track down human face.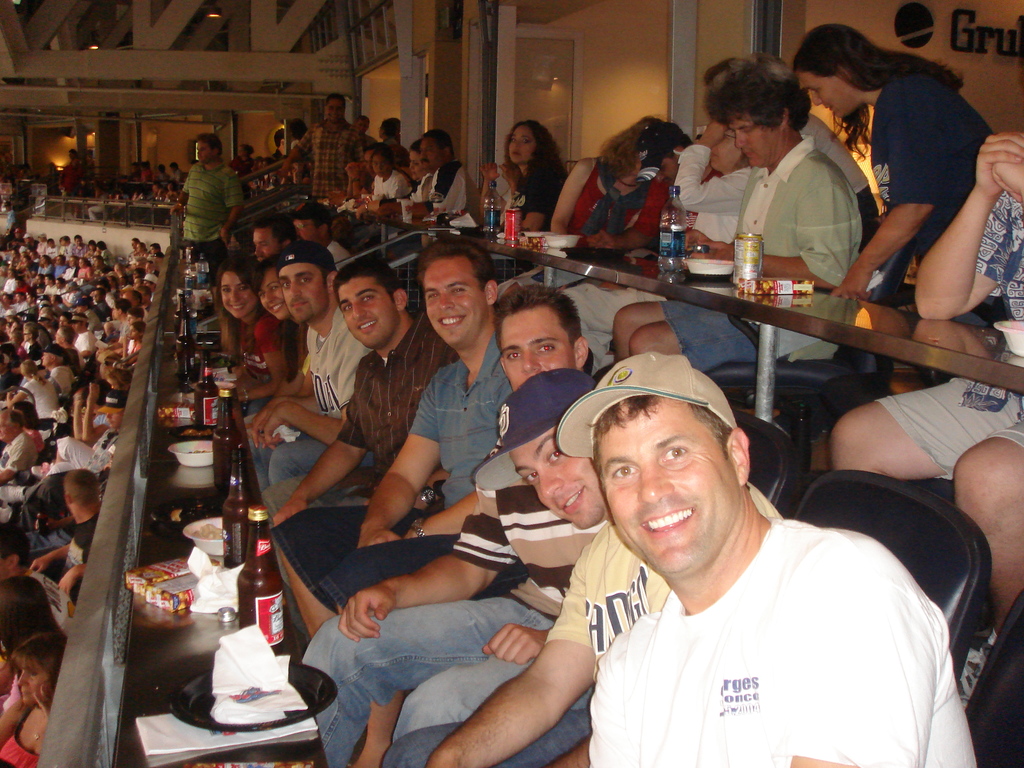
Tracked to region(406, 152, 429, 179).
